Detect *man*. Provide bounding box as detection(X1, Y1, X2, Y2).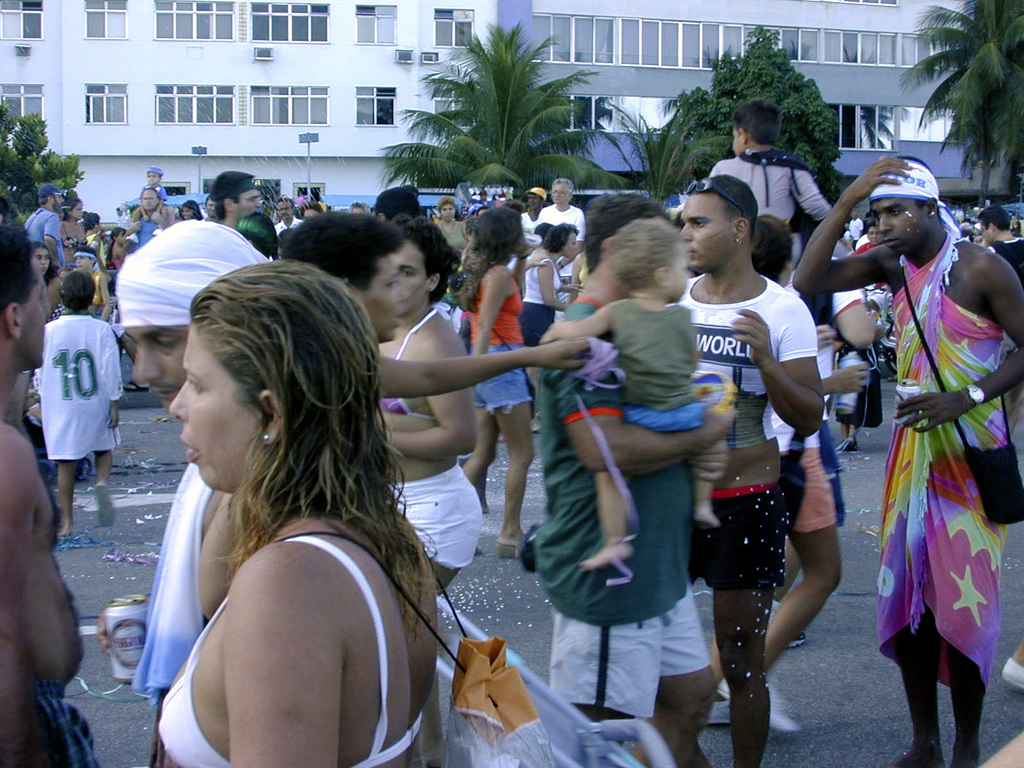
detection(209, 166, 264, 230).
